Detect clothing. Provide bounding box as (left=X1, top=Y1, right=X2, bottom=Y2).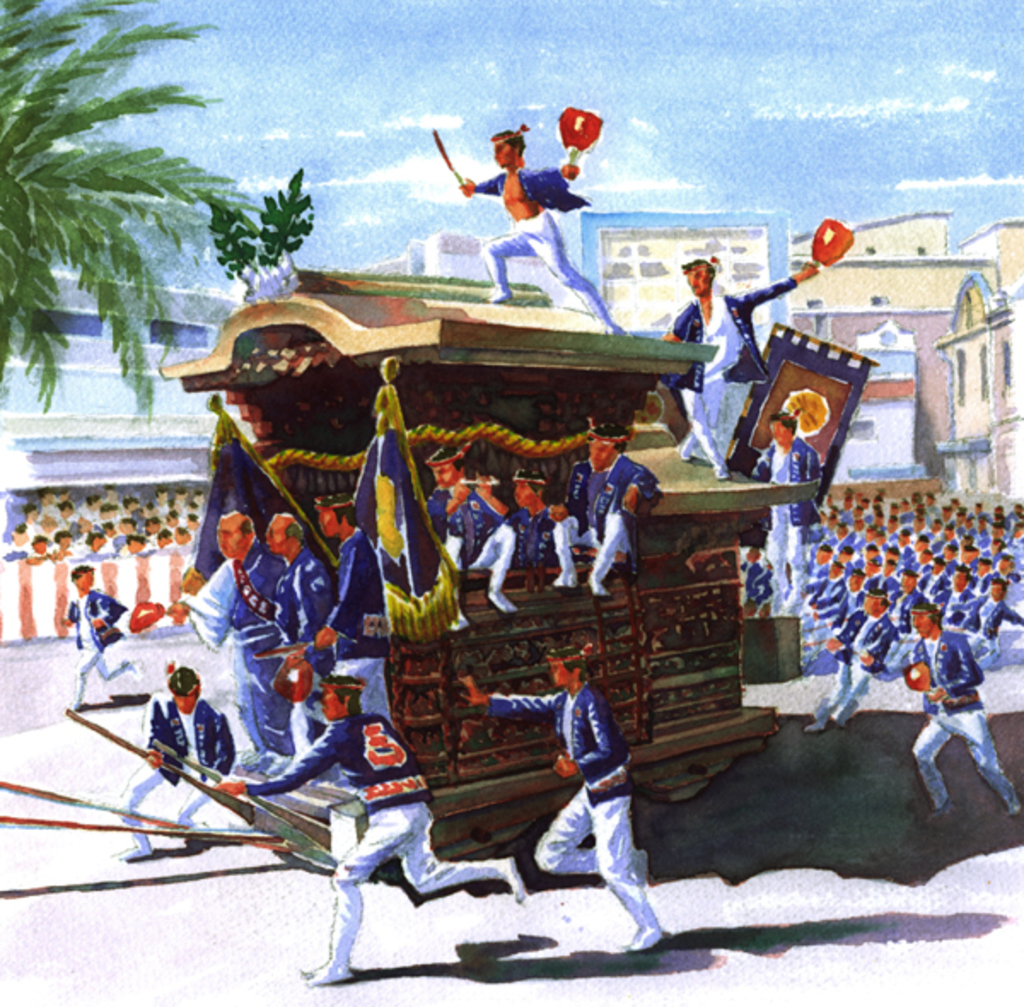
(left=466, top=159, right=625, bottom=338).
